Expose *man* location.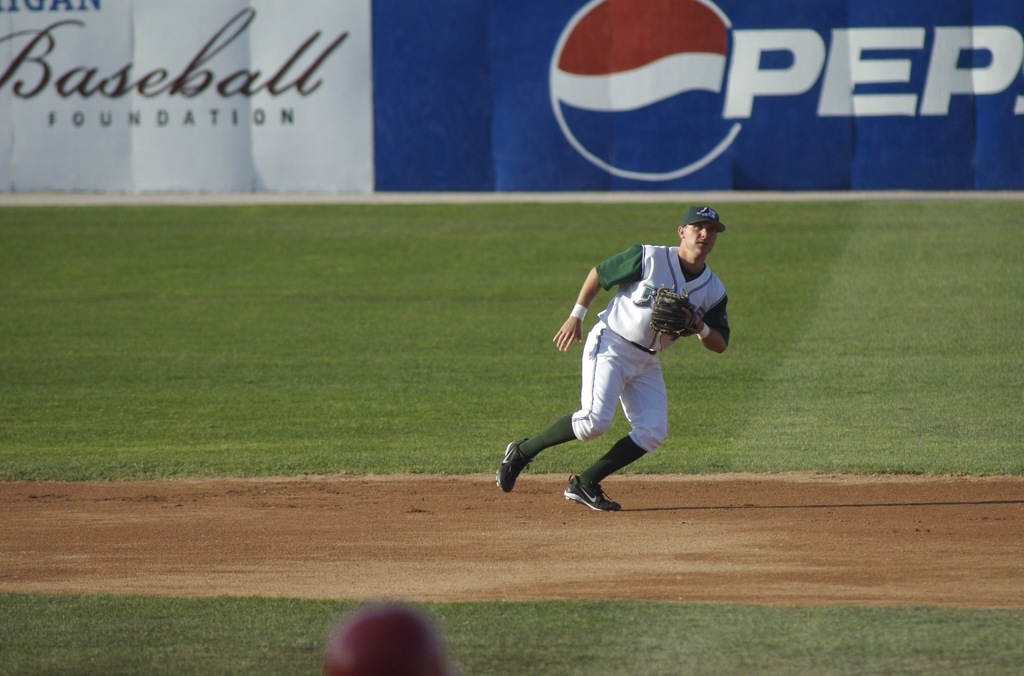
Exposed at x1=506 y1=208 x2=726 y2=521.
